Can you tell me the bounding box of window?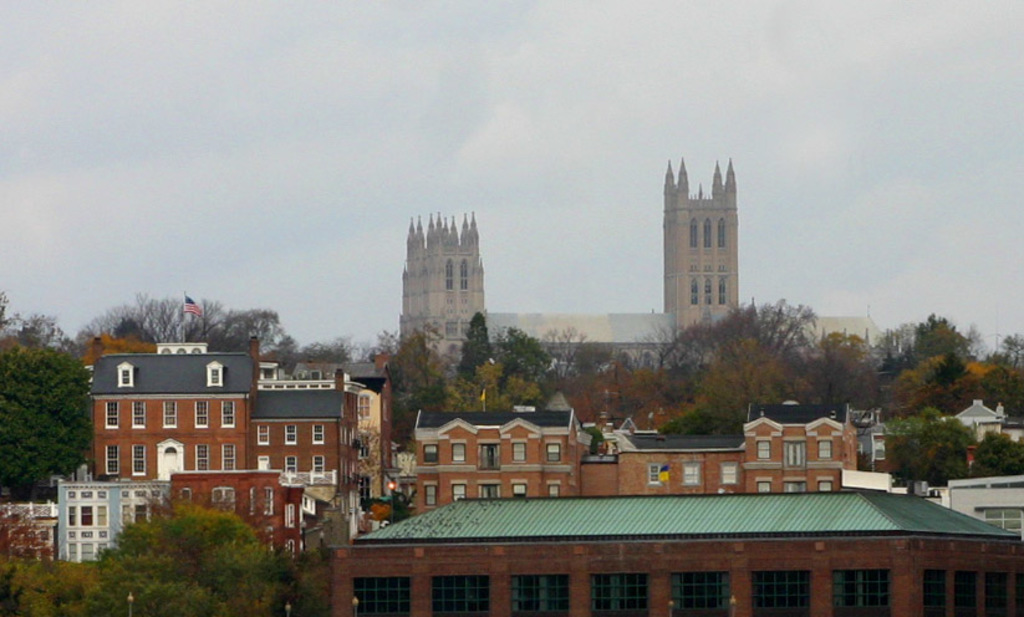
select_region(134, 398, 142, 432).
